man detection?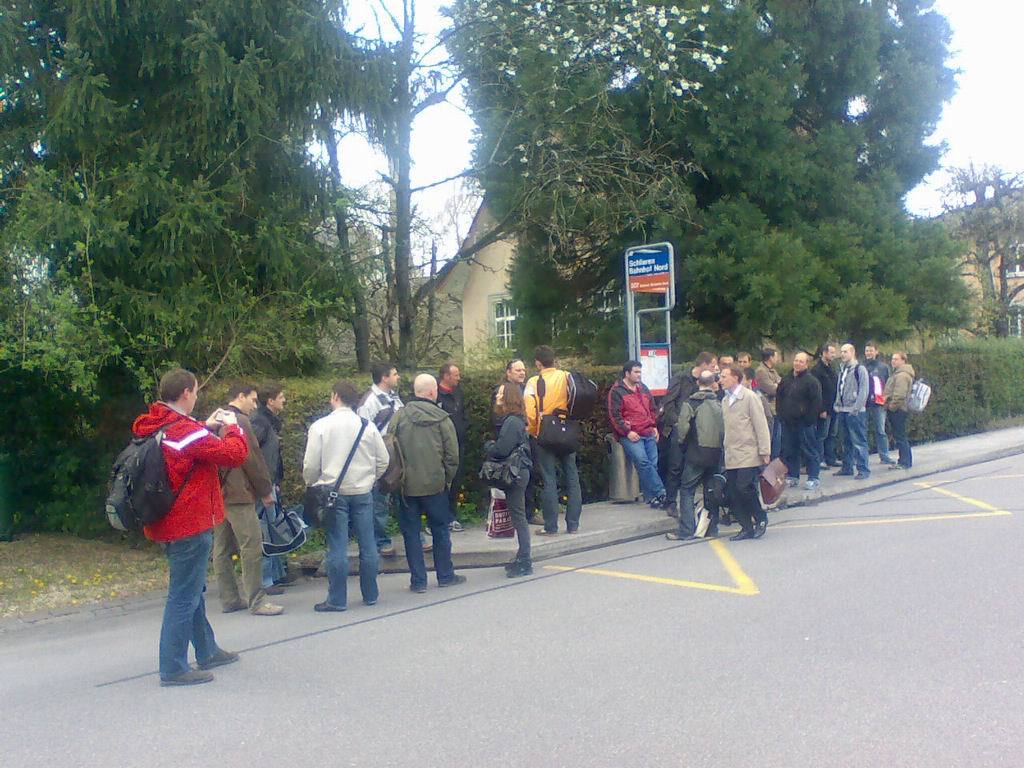
[388, 373, 465, 594]
